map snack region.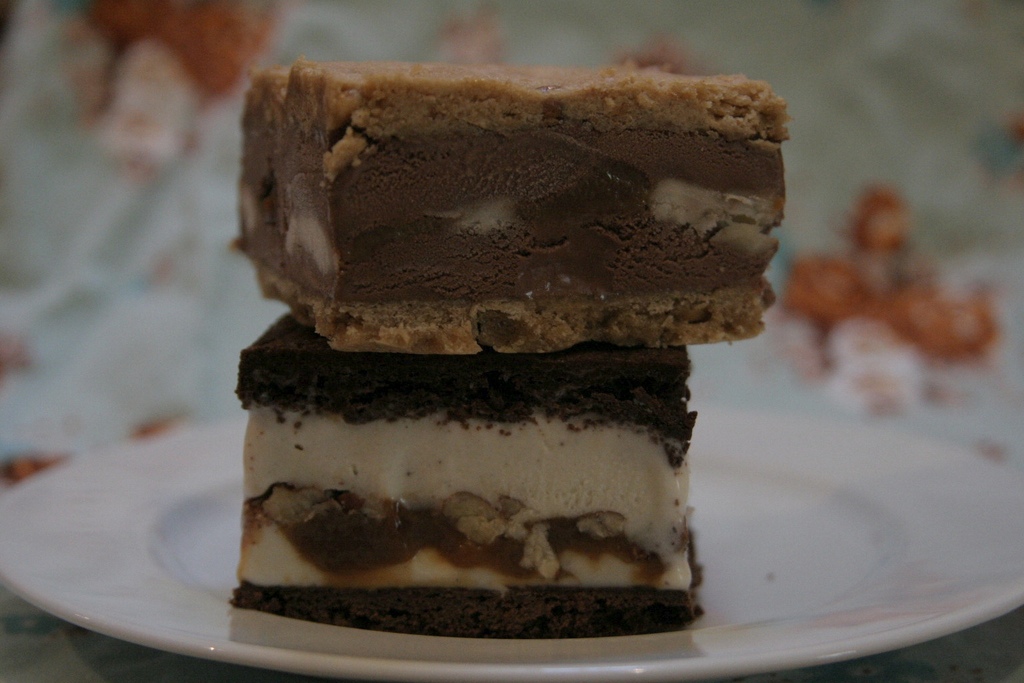
Mapped to box=[235, 309, 709, 640].
